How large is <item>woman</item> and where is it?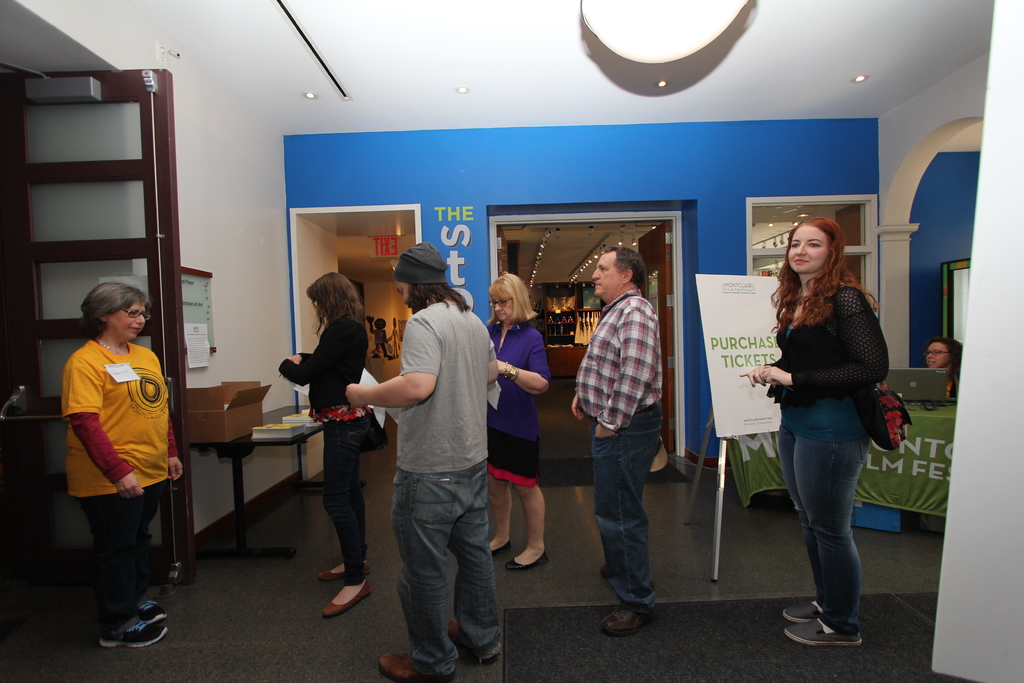
Bounding box: region(61, 268, 200, 645).
